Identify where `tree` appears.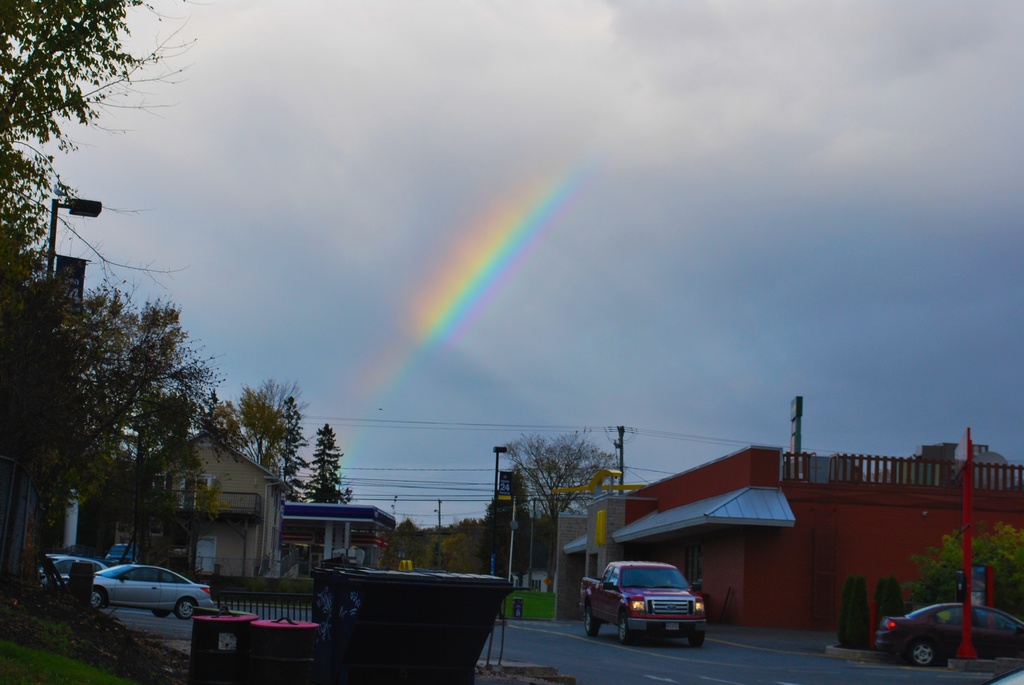
Appears at (493, 432, 627, 524).
